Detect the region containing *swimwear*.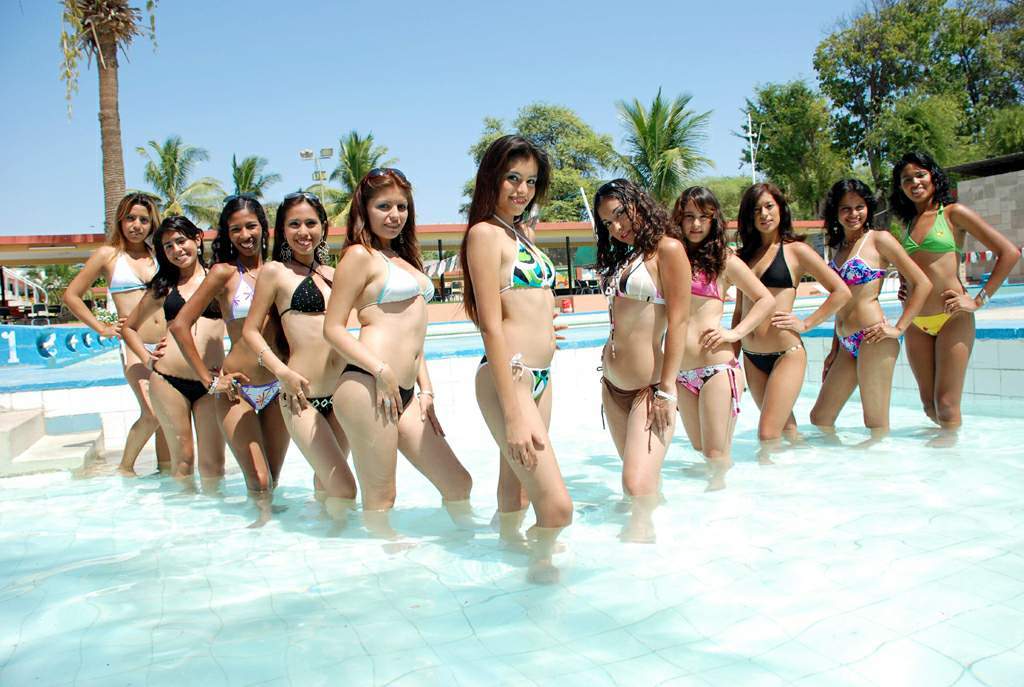
<bbox>108, 243, 159, 288</bbox>.
